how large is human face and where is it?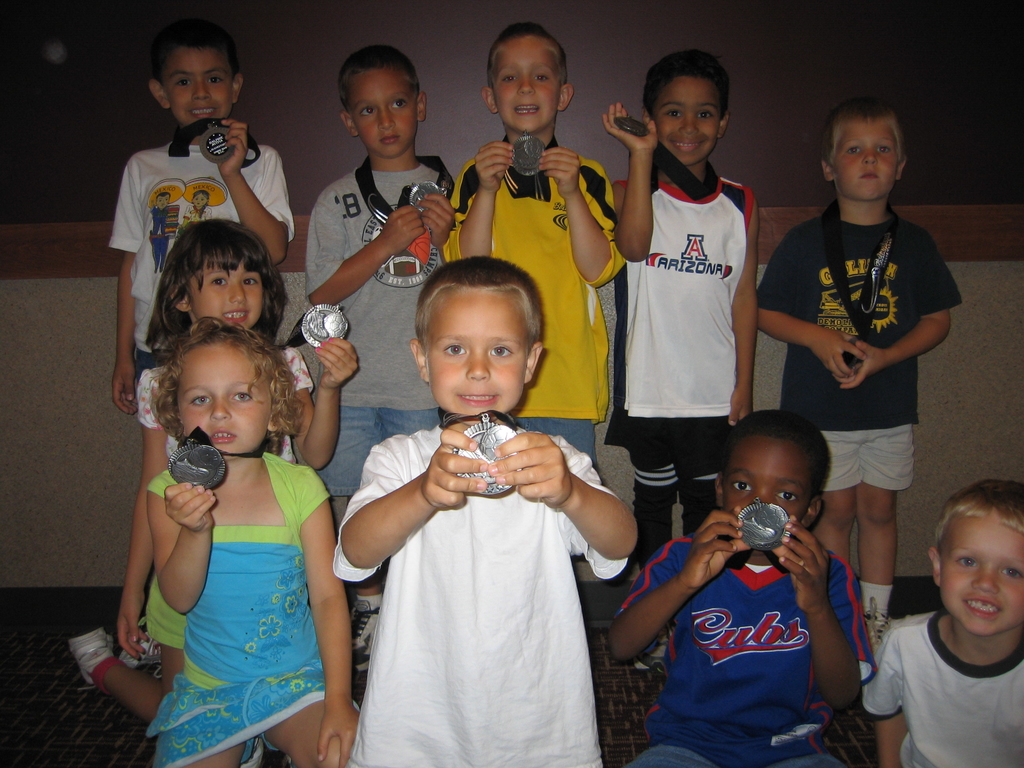
Bounding box: (937, 519, 1023, 638).
